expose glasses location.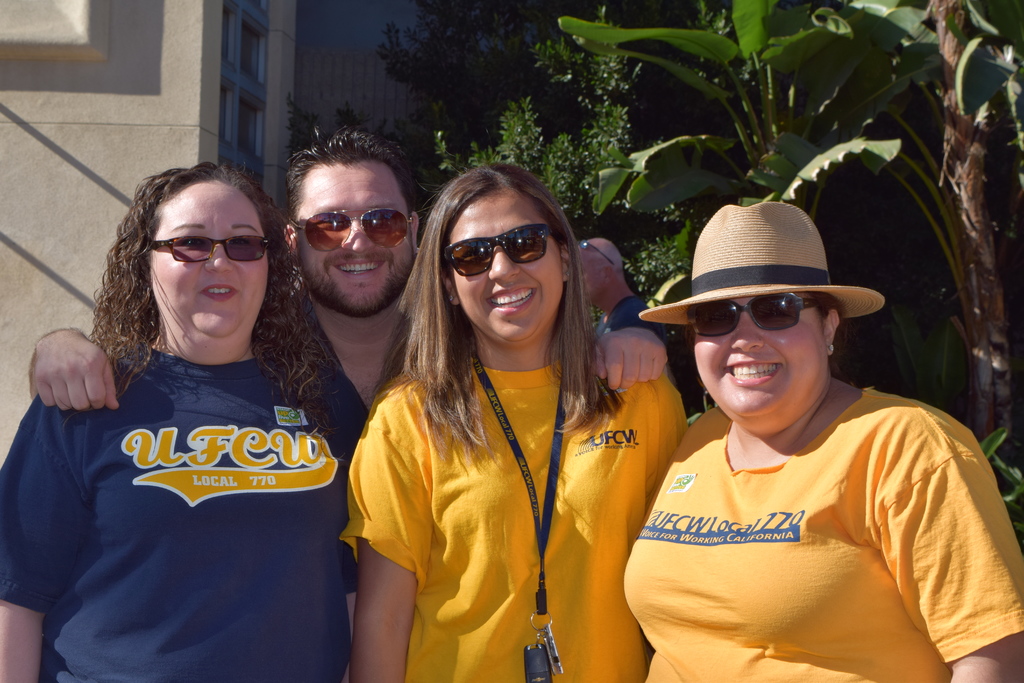
Exposed at <box>574,235,612,267</box>.
